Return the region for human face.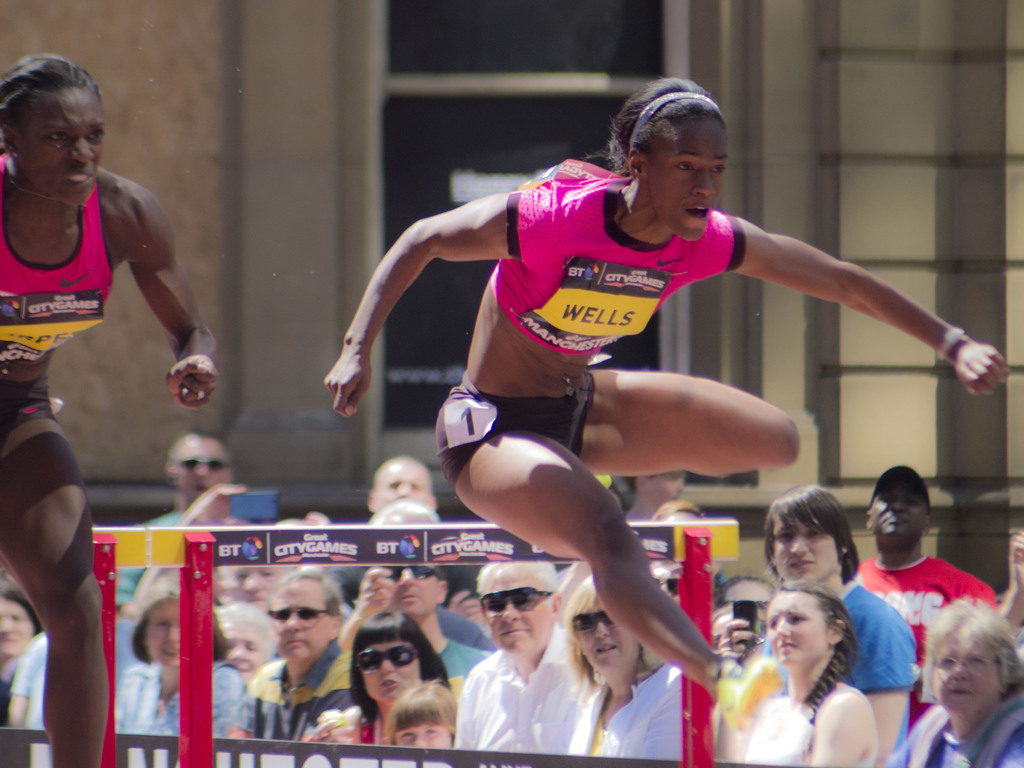
box=[481, 568, 548, 660].
